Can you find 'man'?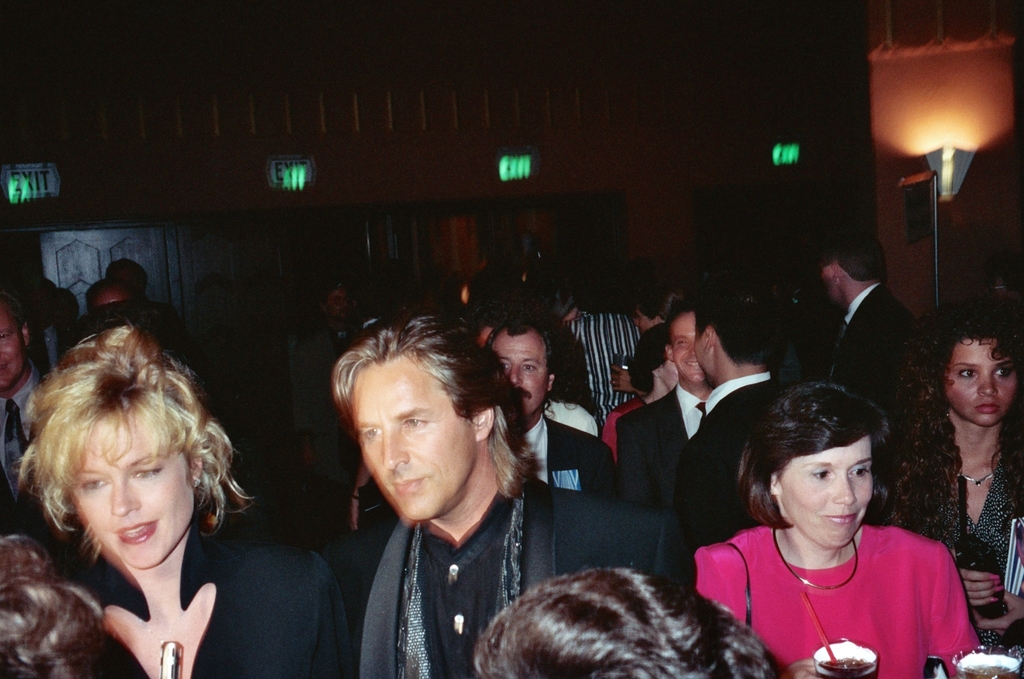
Yes, bounding box: l=563, t=304, r=646, b=419.
